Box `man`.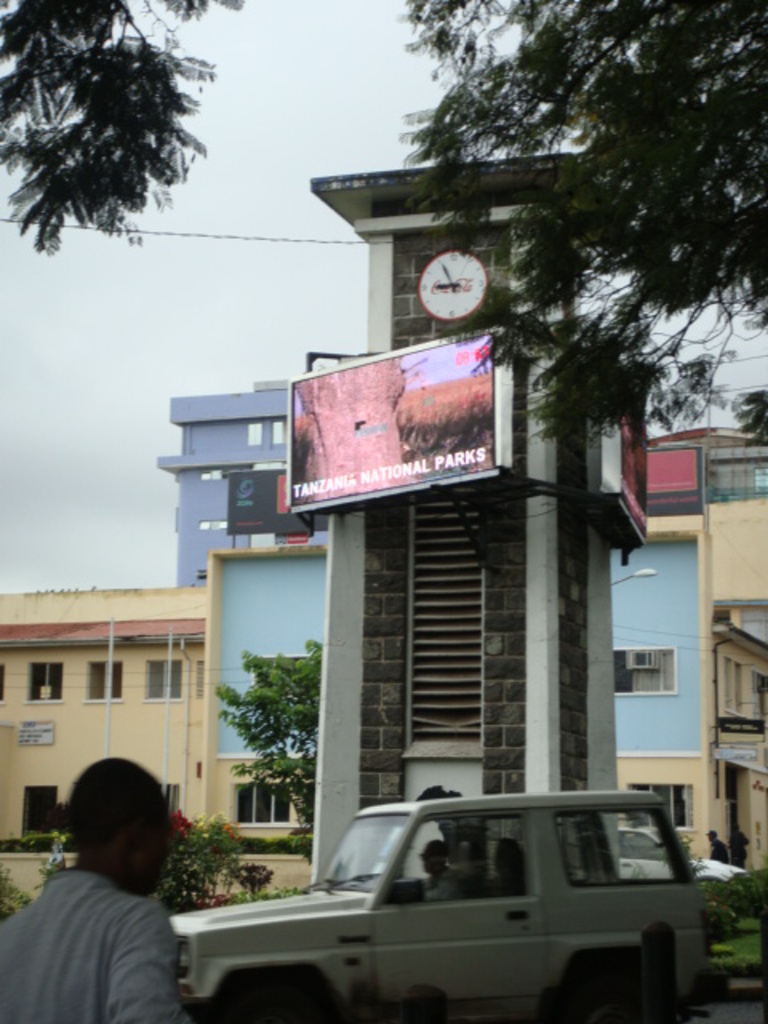
(left=0, top=757, right=210, bottom=1022).
